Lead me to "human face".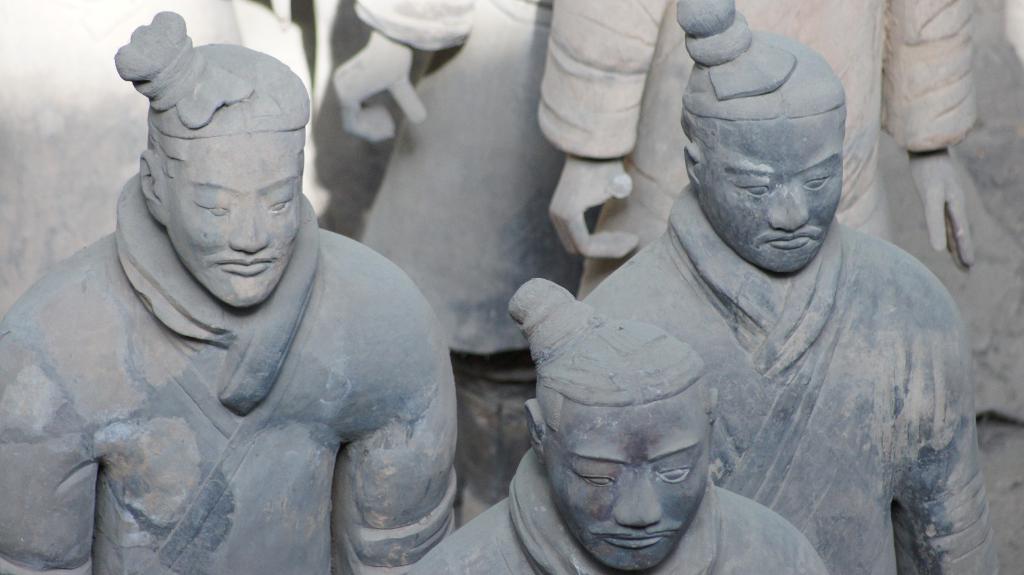
Lead to x1=166 y1=131 x2=304 y2=306.
